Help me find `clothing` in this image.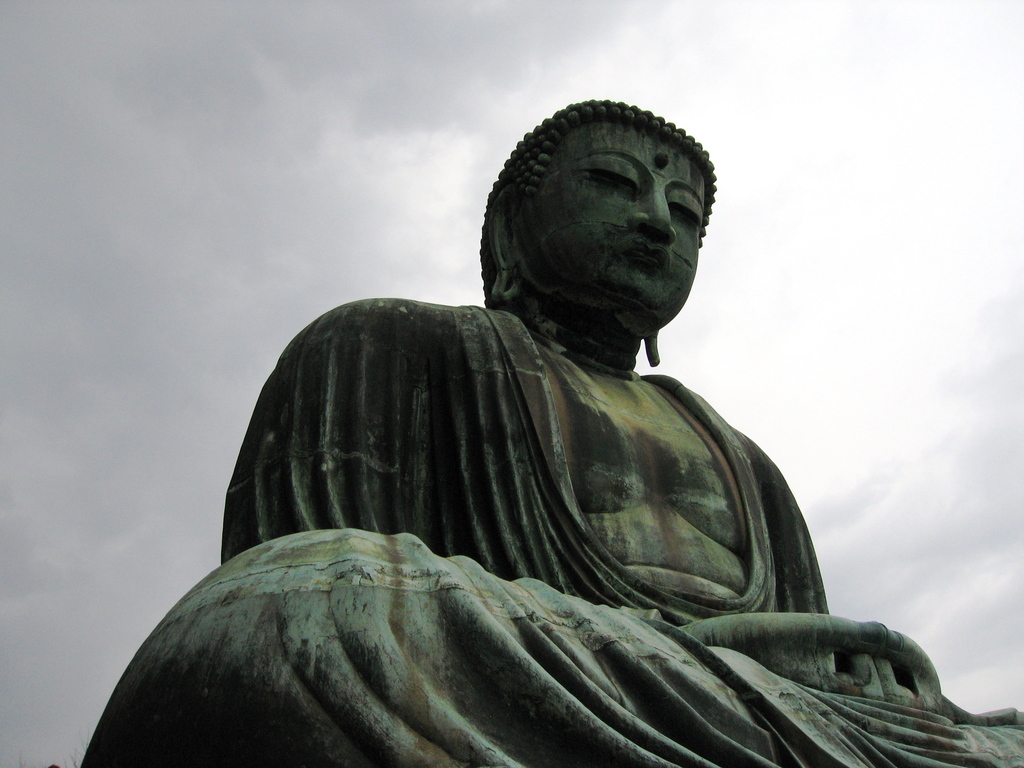
Found it: crop(81, 292, 1023, 767).
